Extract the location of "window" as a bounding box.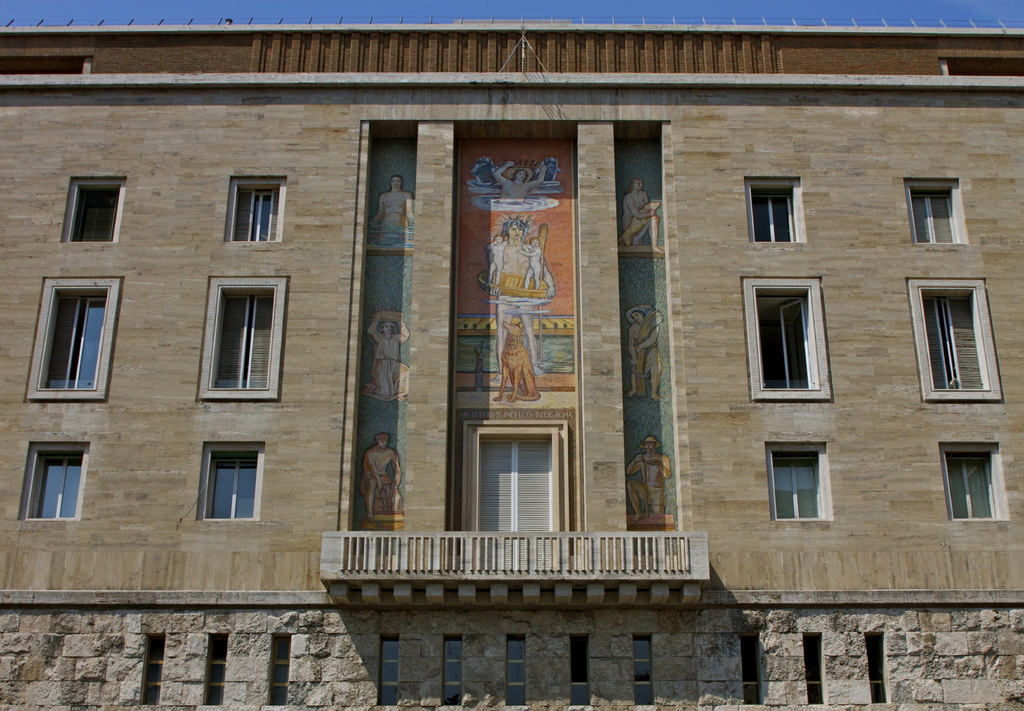
(774, 438, 842, 528).
